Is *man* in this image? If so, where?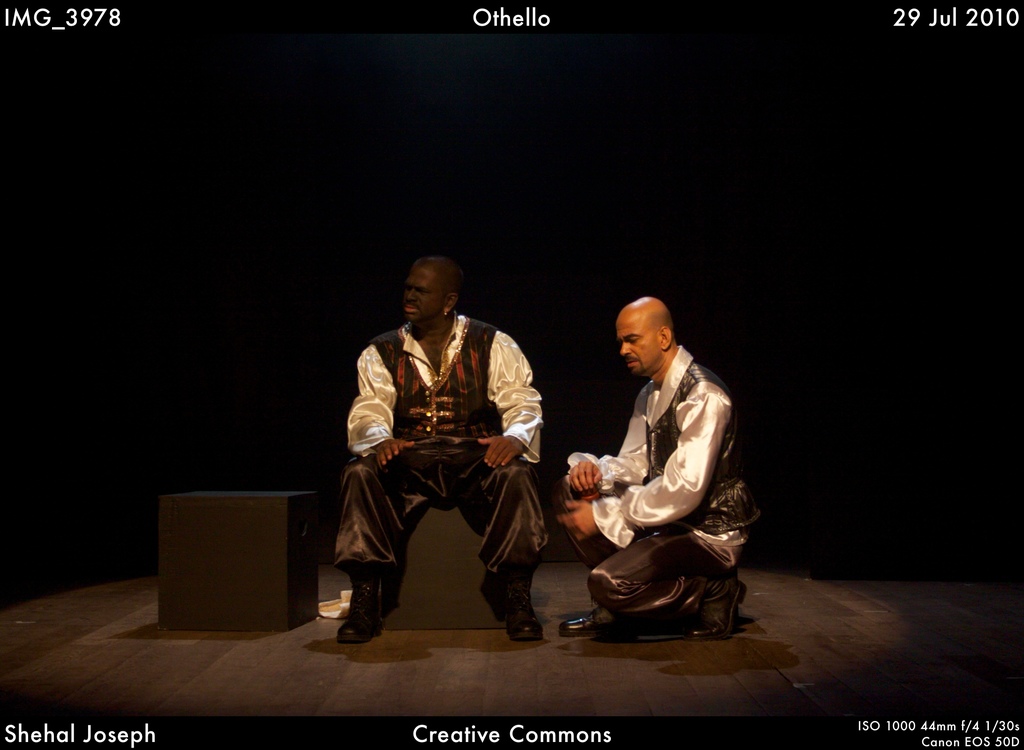
Yes, at locate(337, 252, 568, 660).
